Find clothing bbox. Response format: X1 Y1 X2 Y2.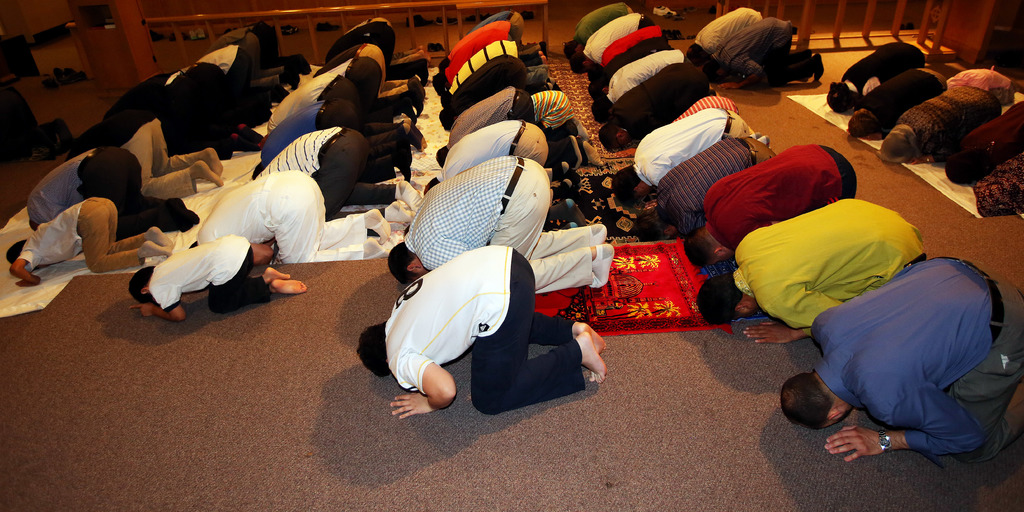
451 52 538 114.
